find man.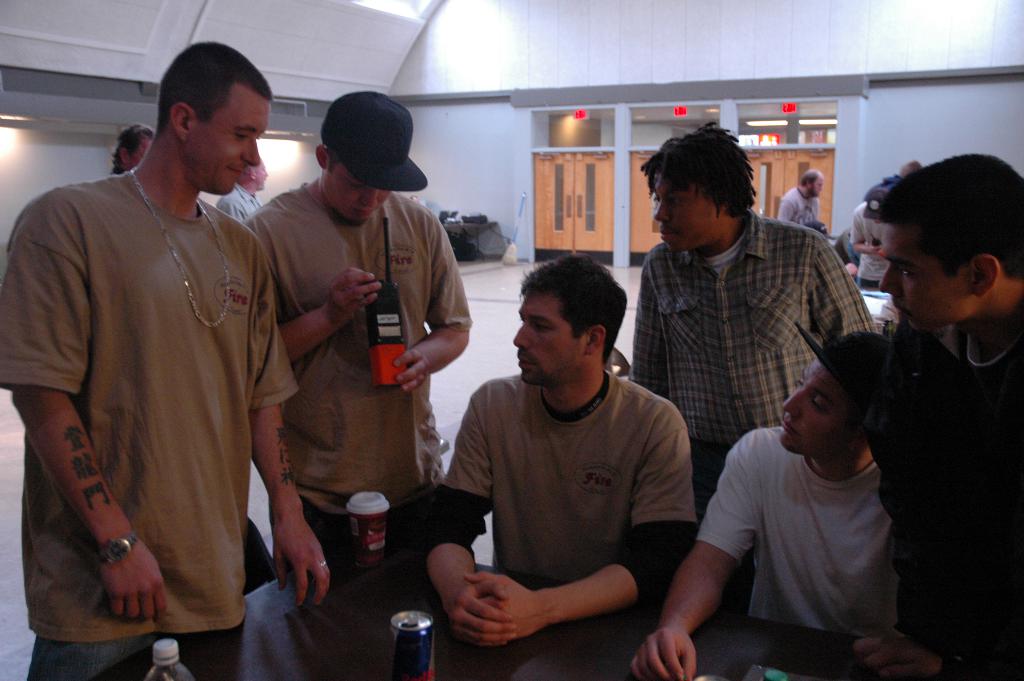
bbox(217, 158, 272, 227).
